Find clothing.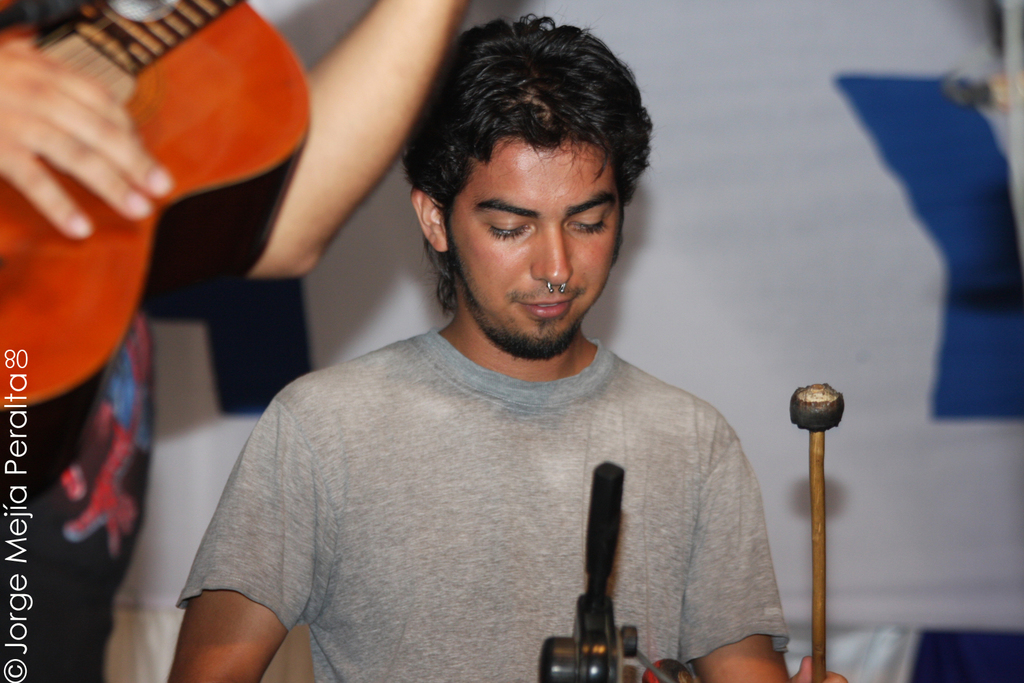
BBox(173, 319, 838, 682).
